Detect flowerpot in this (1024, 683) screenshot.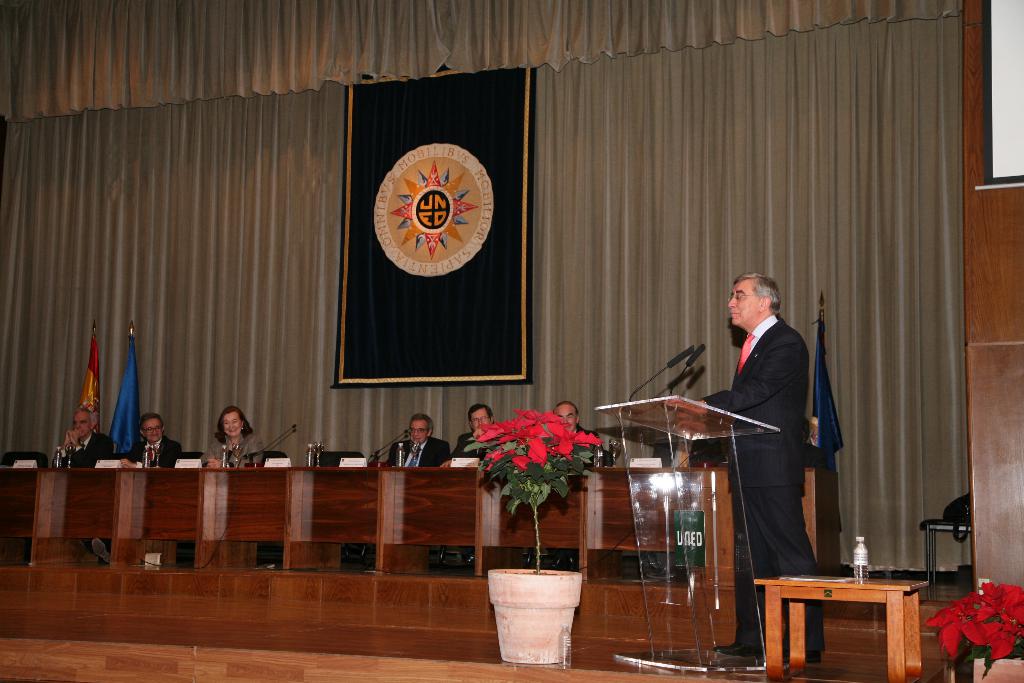
Detection: [492,577,585,670].
